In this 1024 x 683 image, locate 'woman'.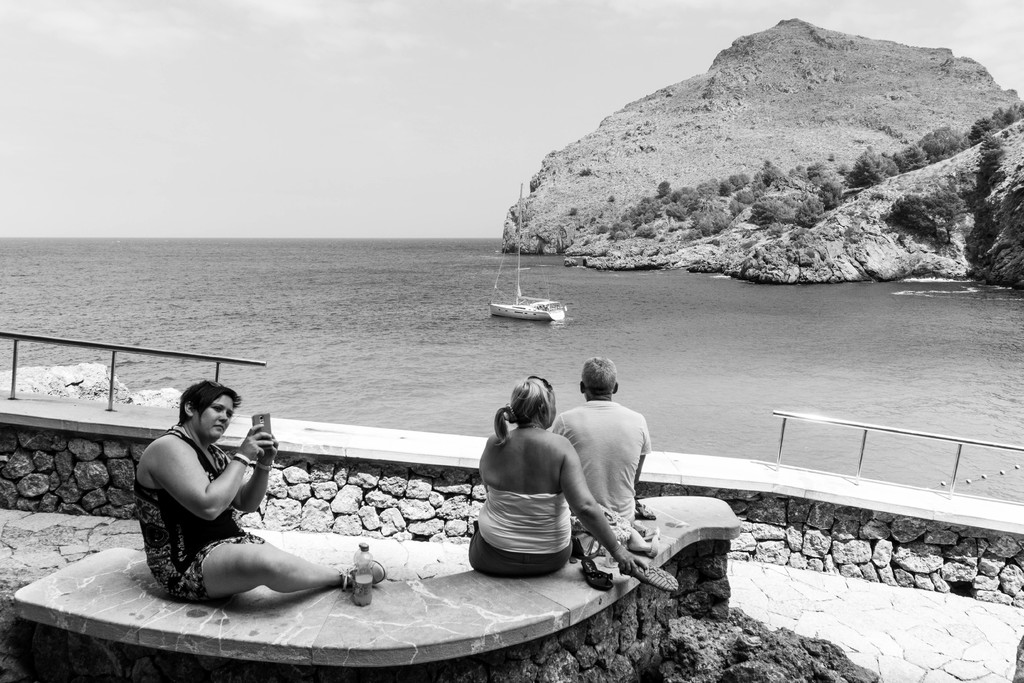
Bounding box: {"left": 136, "top": 375, "right": 393, "bottom": 603}.
